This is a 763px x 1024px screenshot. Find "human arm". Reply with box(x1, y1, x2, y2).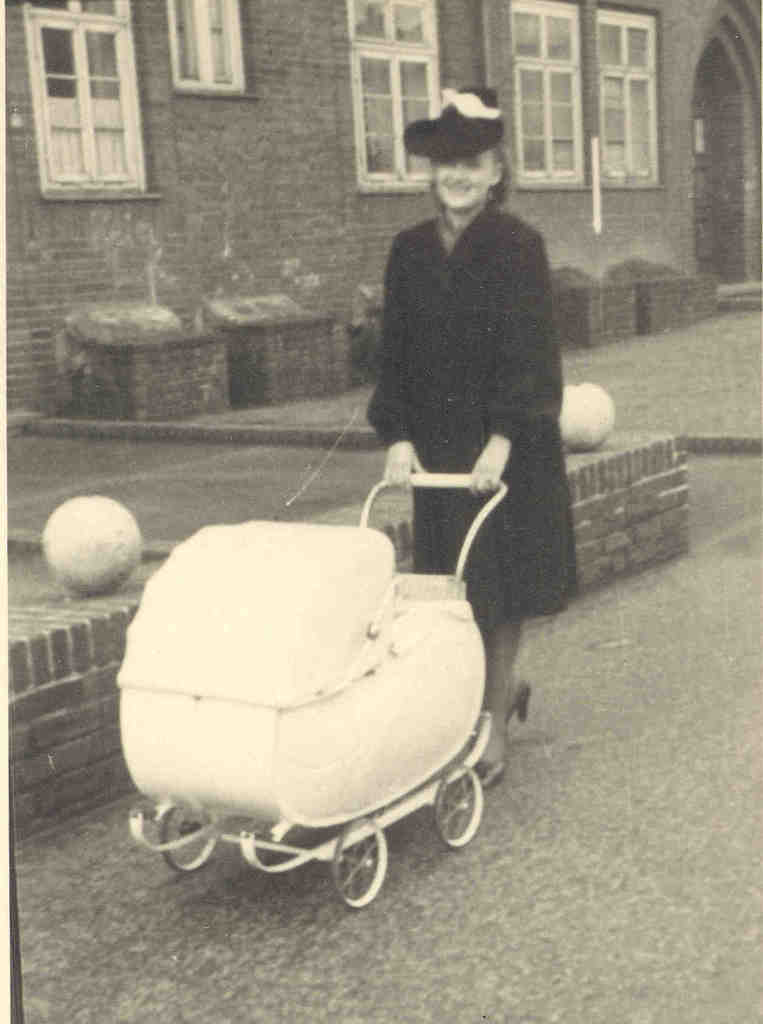
box(456, 226, 561, 490).
